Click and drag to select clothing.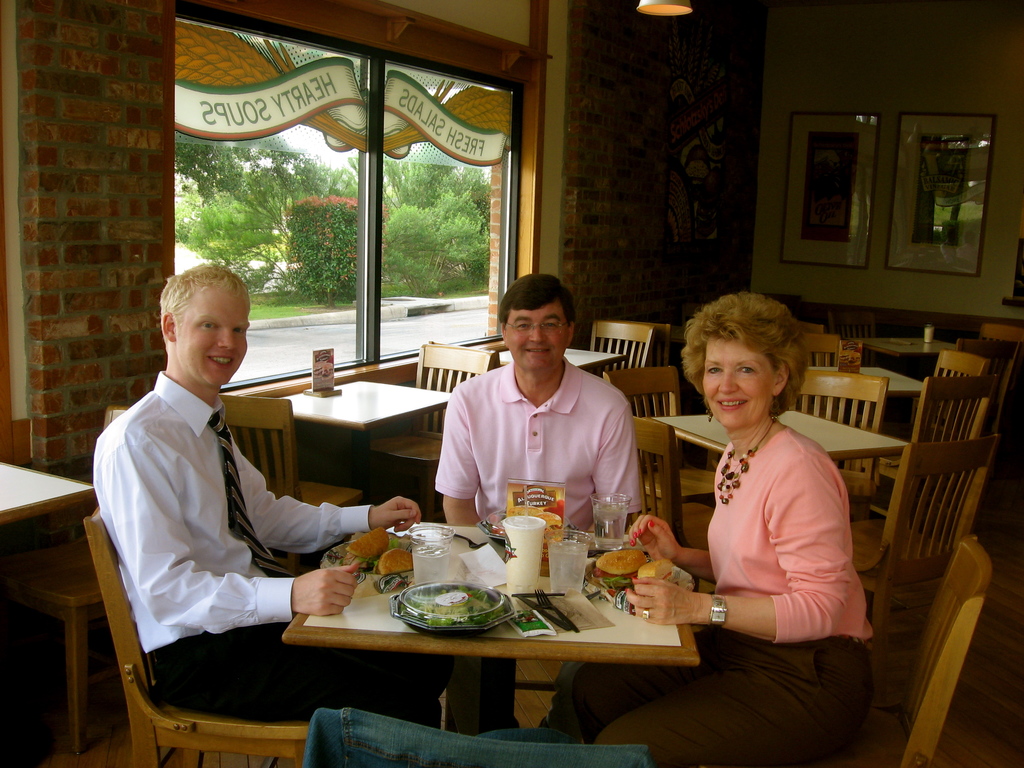
Selection: [89, 369, 453, 720].
